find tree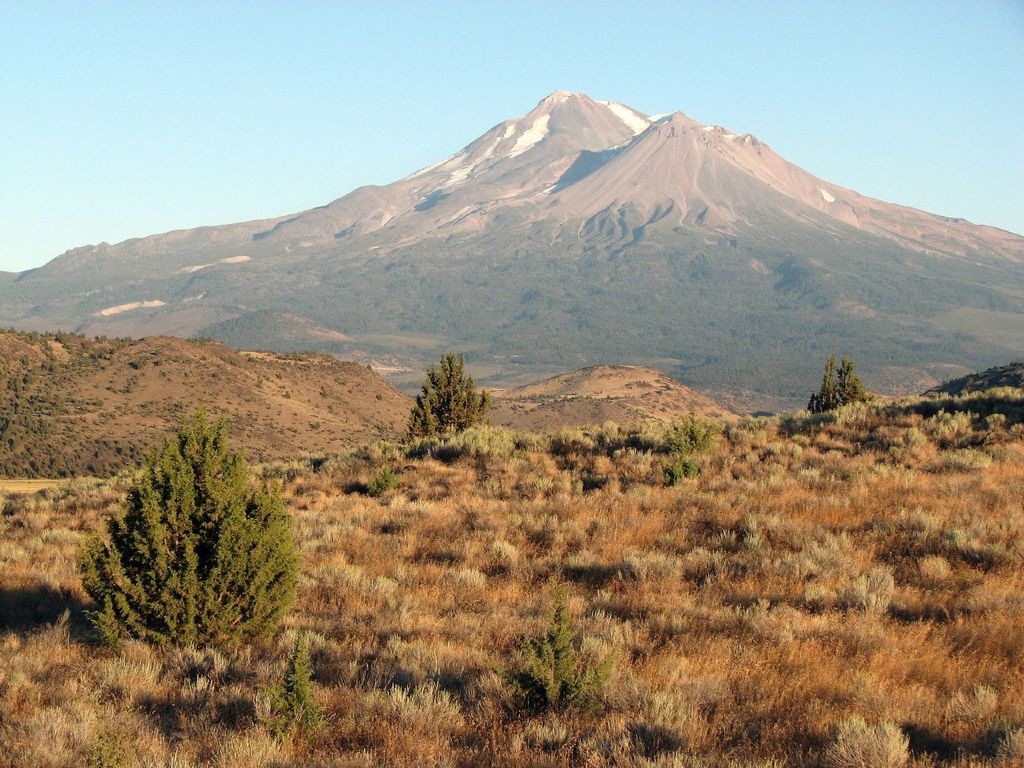
<region>397, 351, 487, 460</region>
